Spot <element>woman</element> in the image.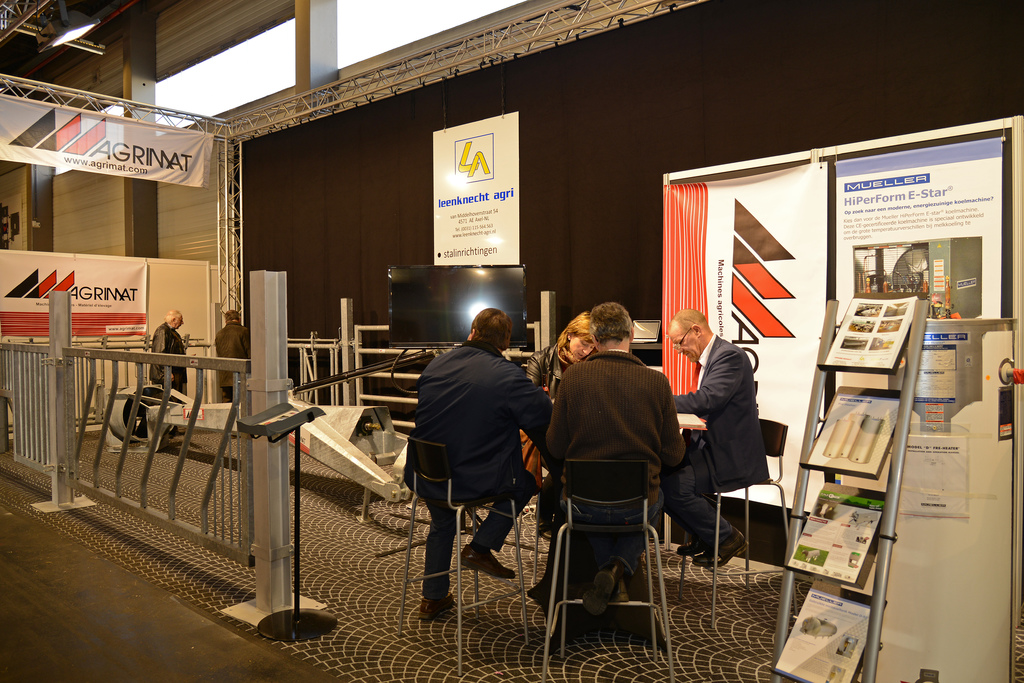
<element>woman</element> found at 526, 311, 598, 400.
